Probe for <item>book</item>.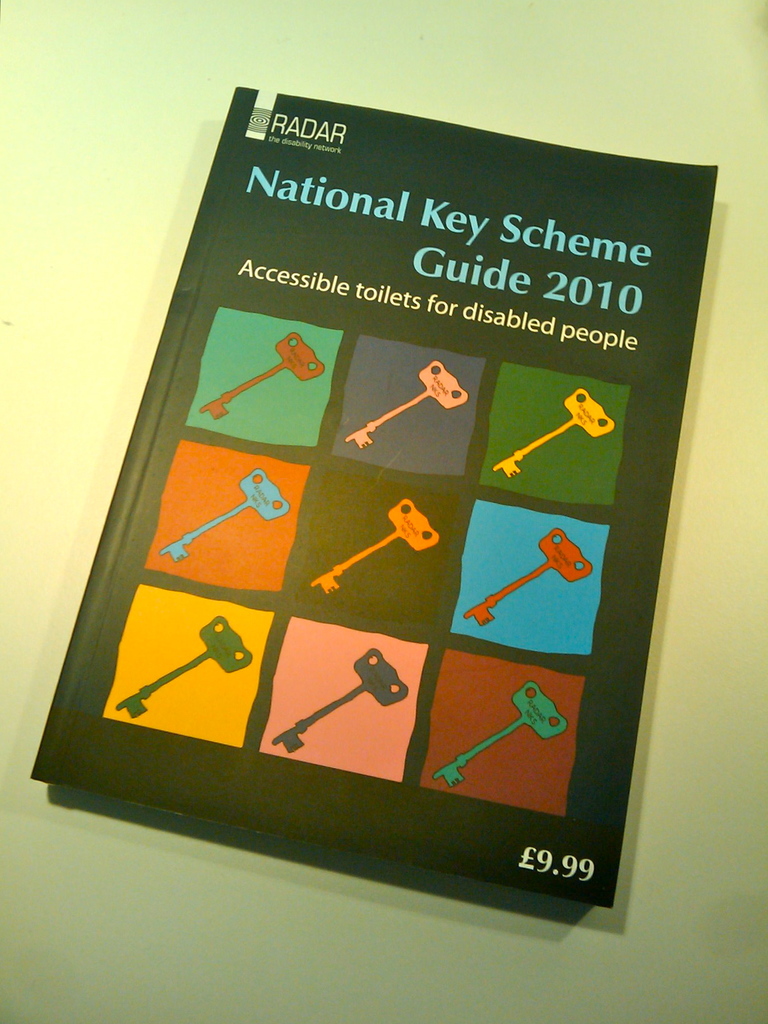
Probe result: BBox(31, 88, 719, 913).
